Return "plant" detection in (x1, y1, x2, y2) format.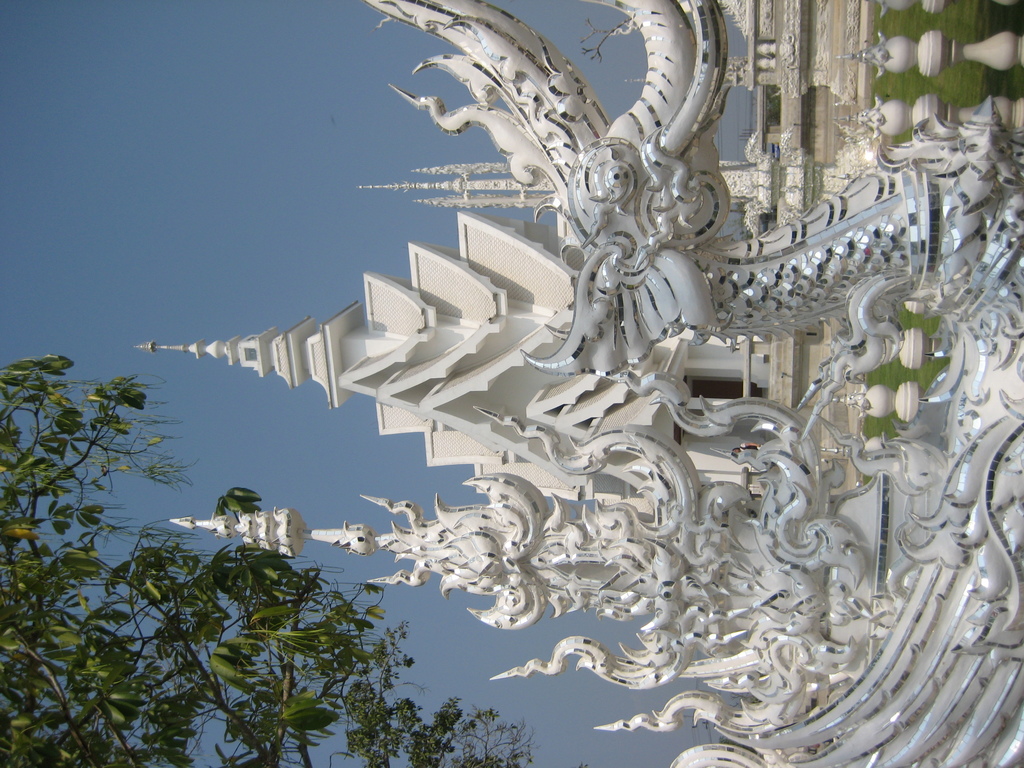
(871, 0, 1023, 45).
